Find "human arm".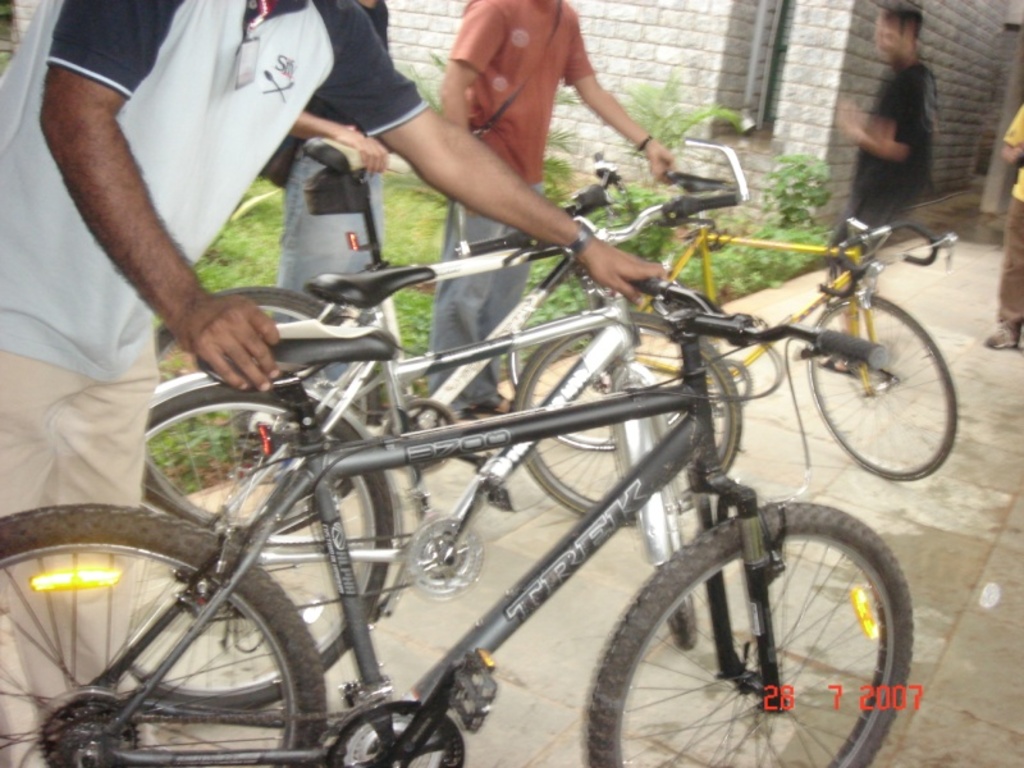
440:3:503:140.
